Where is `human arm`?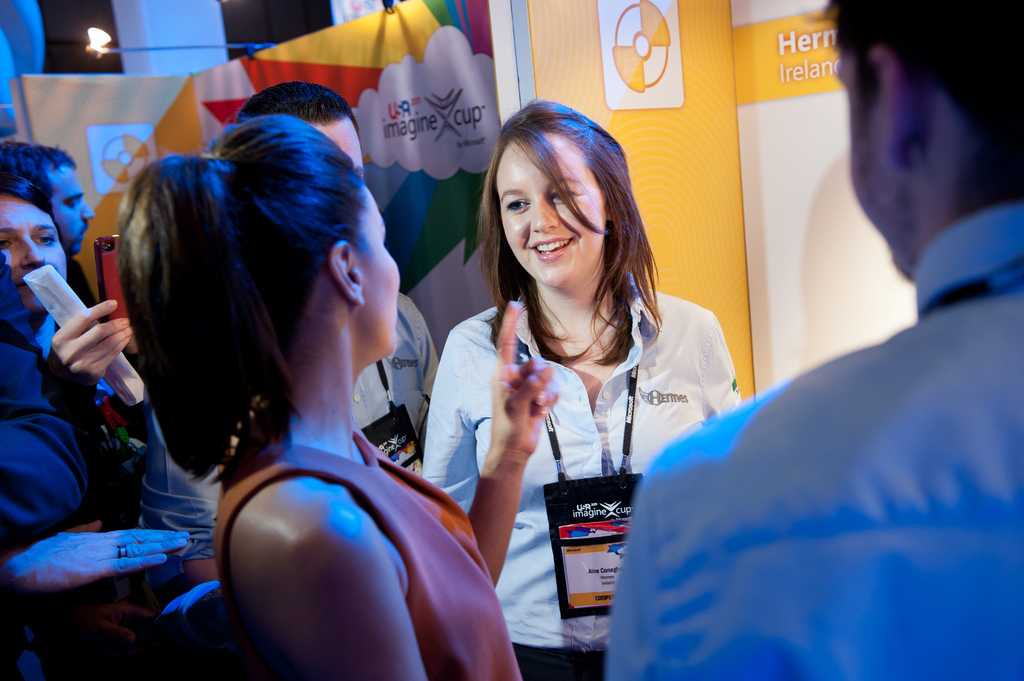
(123, 326, 145, 352).
